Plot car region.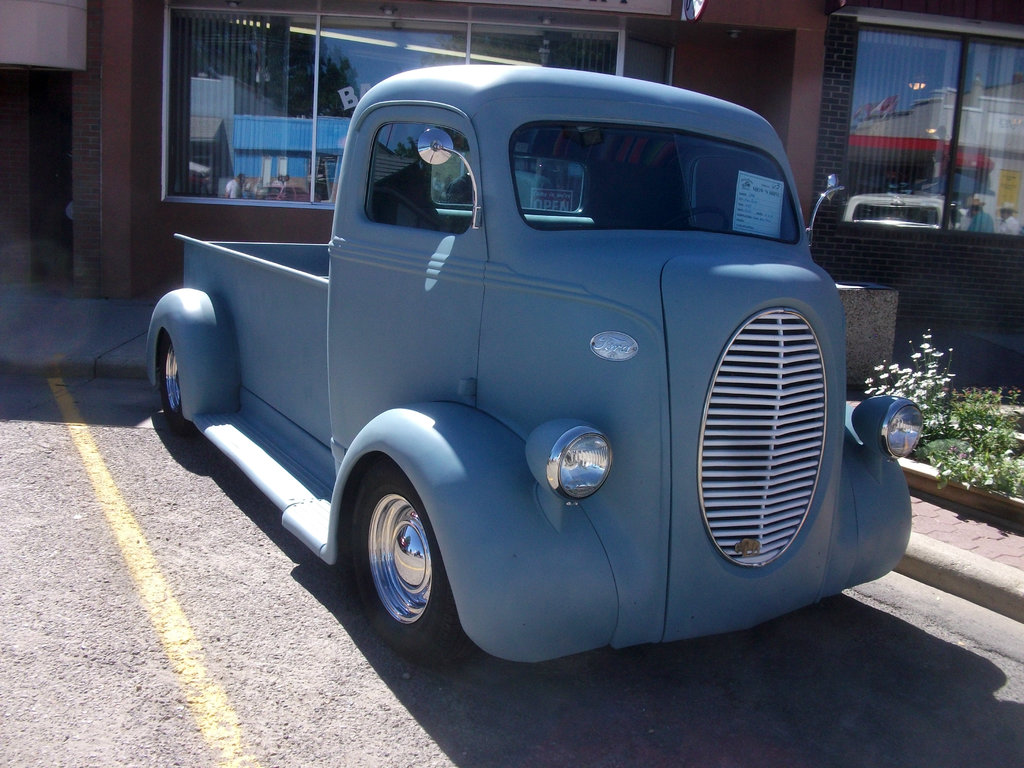
Plotted at [130, 57, 925, 692].
